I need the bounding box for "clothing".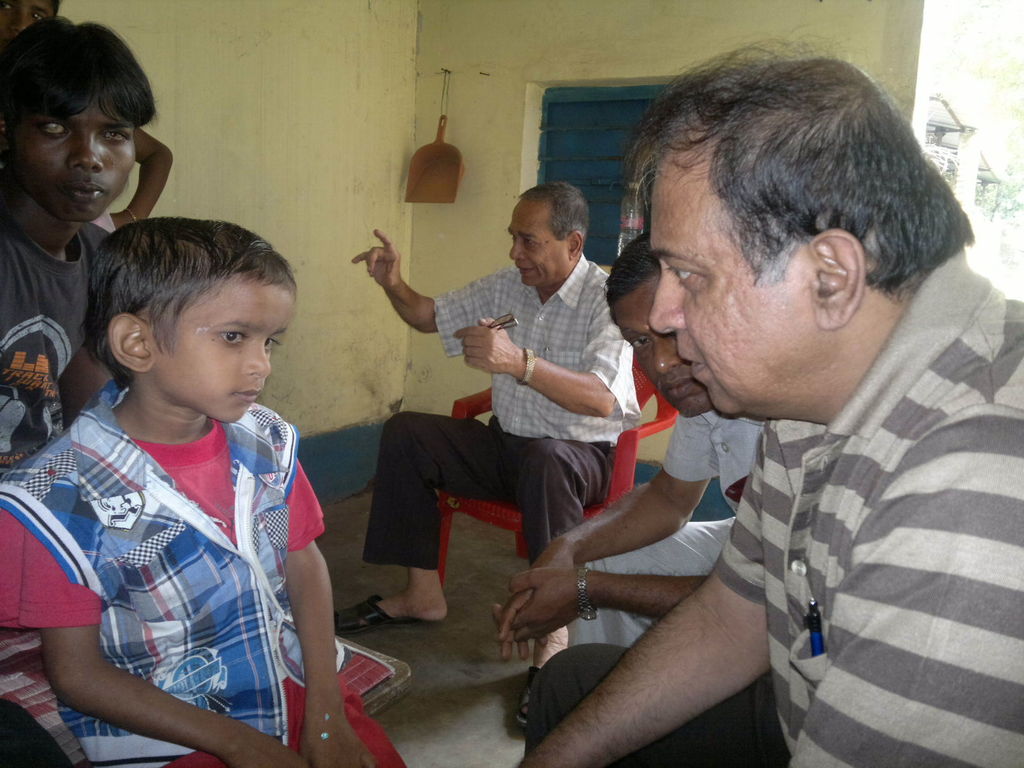
Here it is: detection(33, 330, 332, 760).
